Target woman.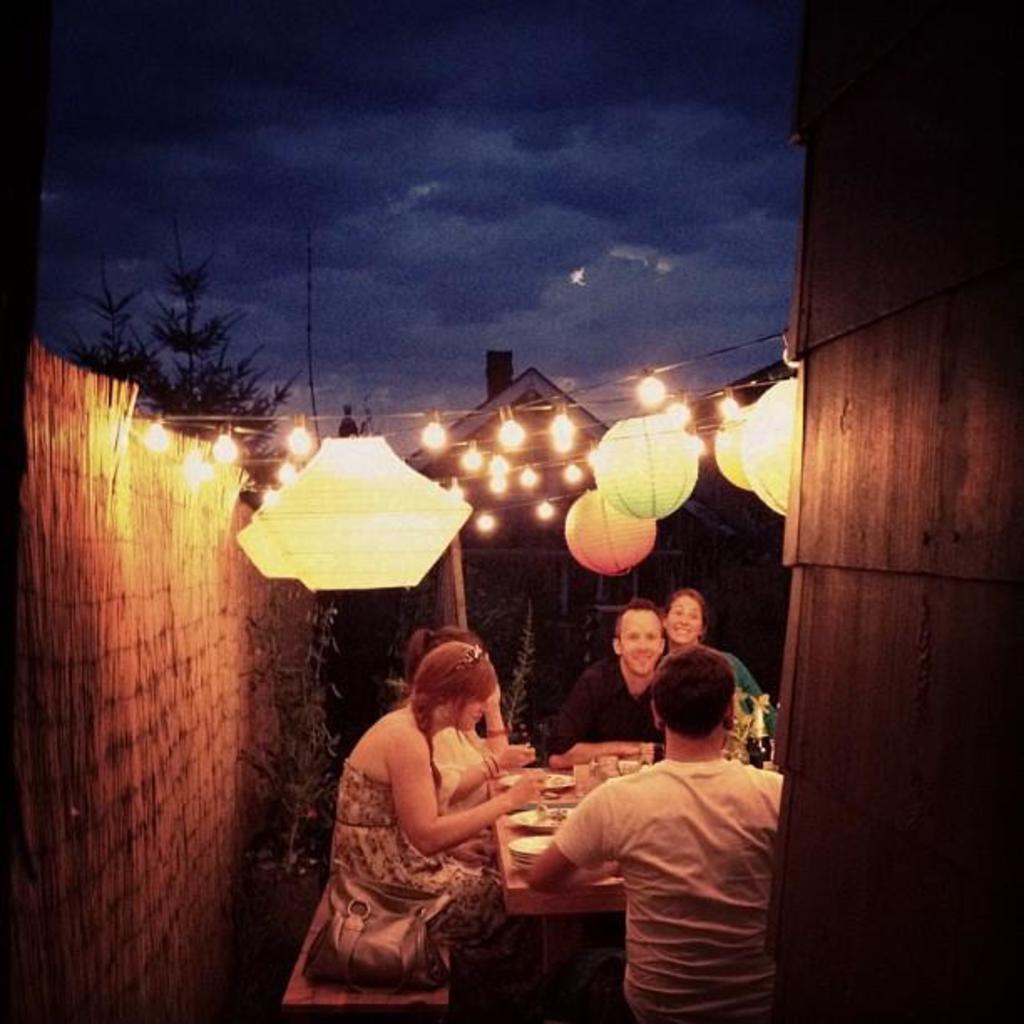
Target region: locate(651, 589, 773, 760).
